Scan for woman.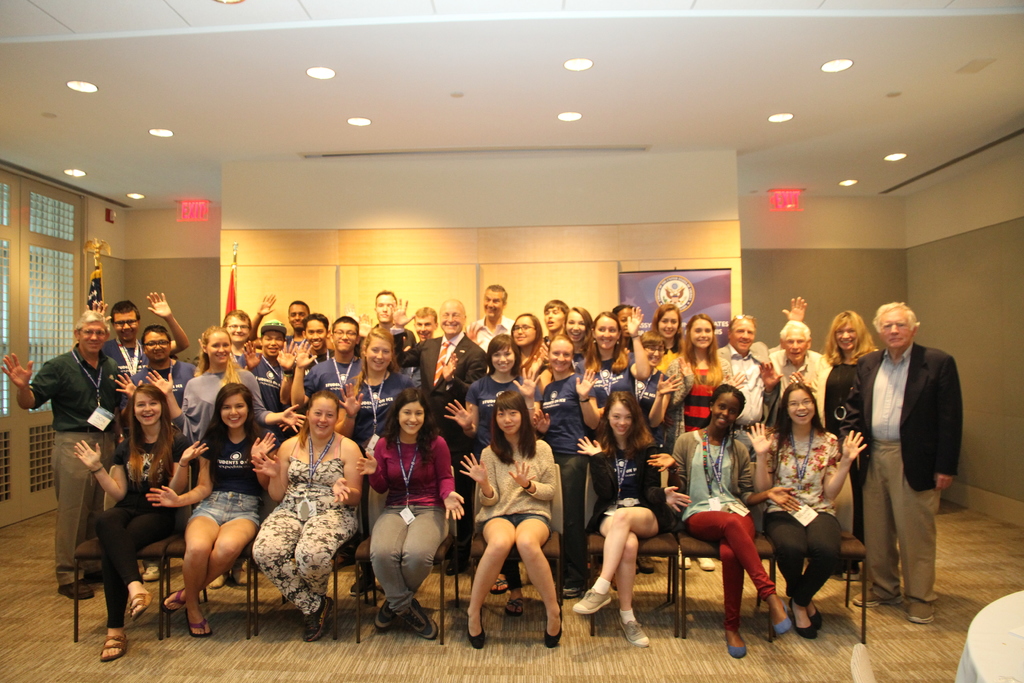
Scan result: BBox(644, 302, 688, 370).
